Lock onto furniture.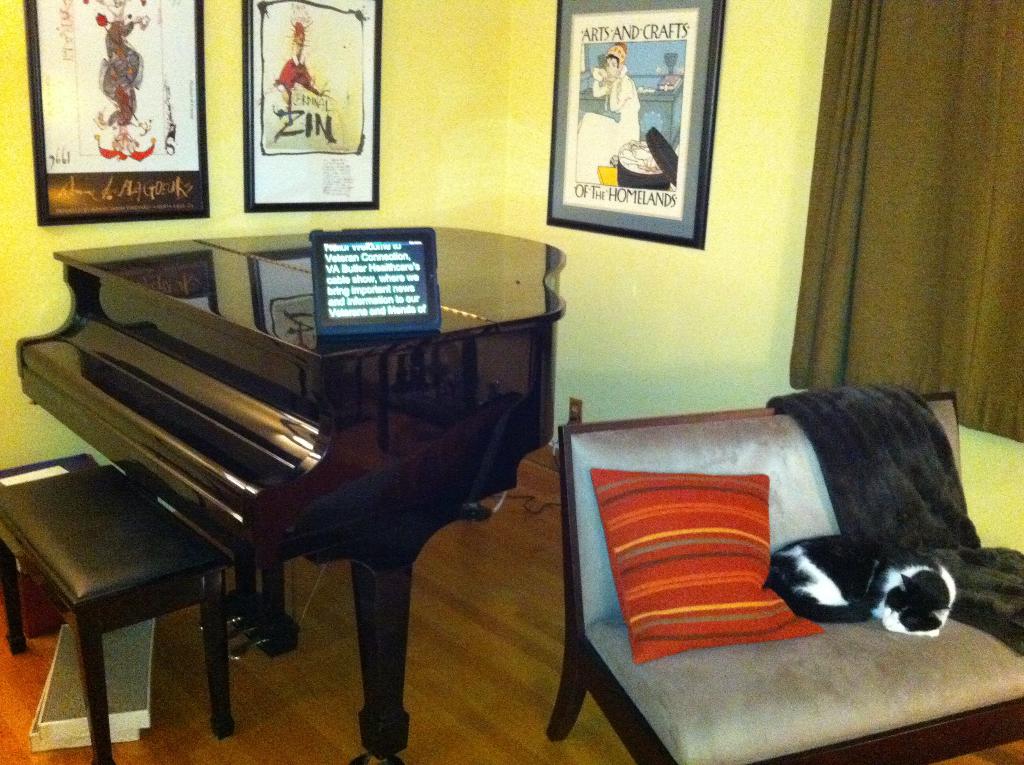
Locked: (541, 398, 1023, 764).
